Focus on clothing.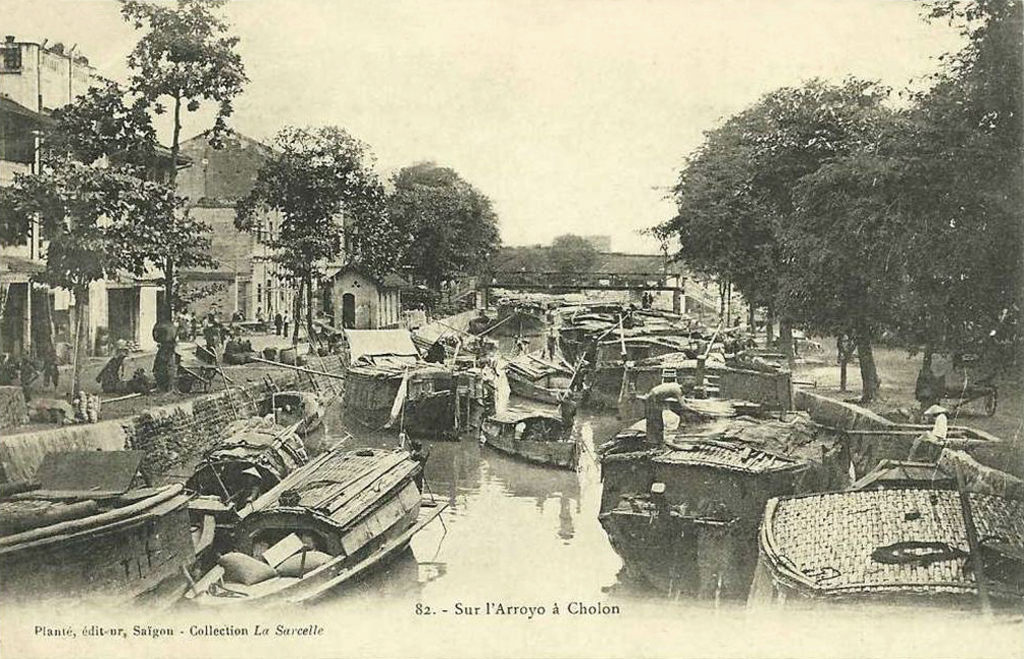
Focused at x1=275 y1=313 x2=280 y2=335.
